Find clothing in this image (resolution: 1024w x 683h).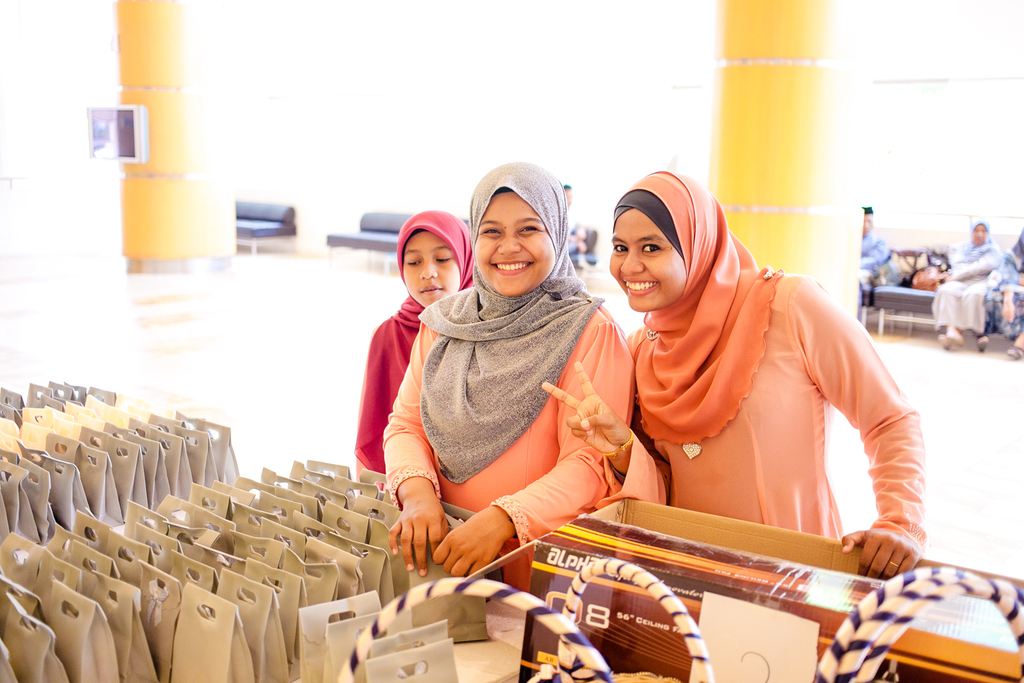
(357,208,475,482).
